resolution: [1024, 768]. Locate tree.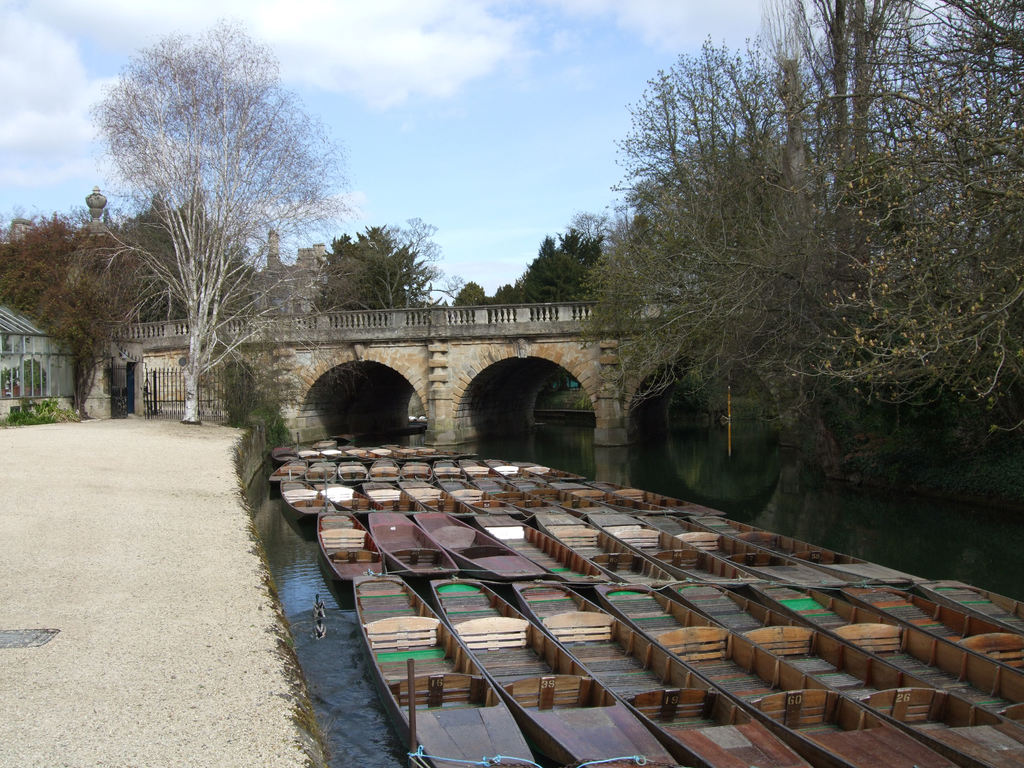
0 195 152 423.
